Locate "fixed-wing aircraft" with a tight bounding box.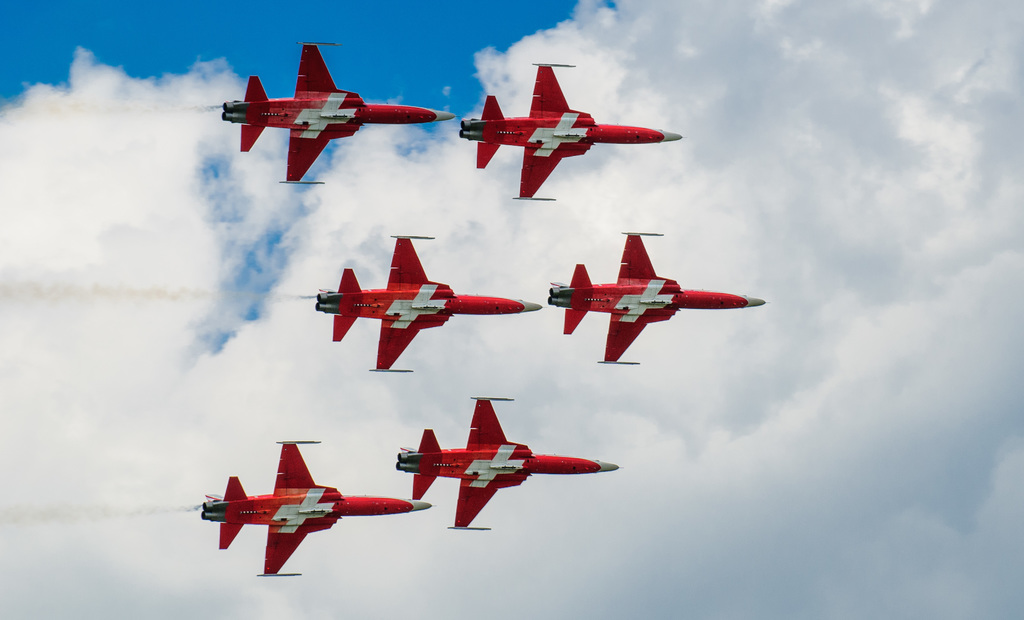
BBox(394, 392, 619, 530).
